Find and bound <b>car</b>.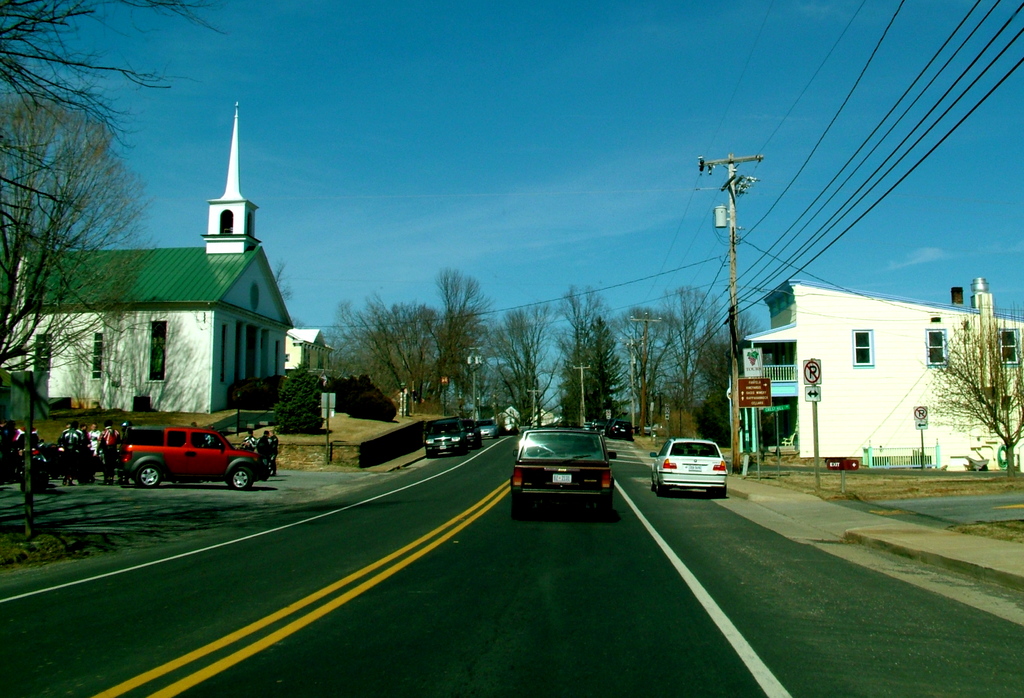
Bound: 114 420 264 488.
